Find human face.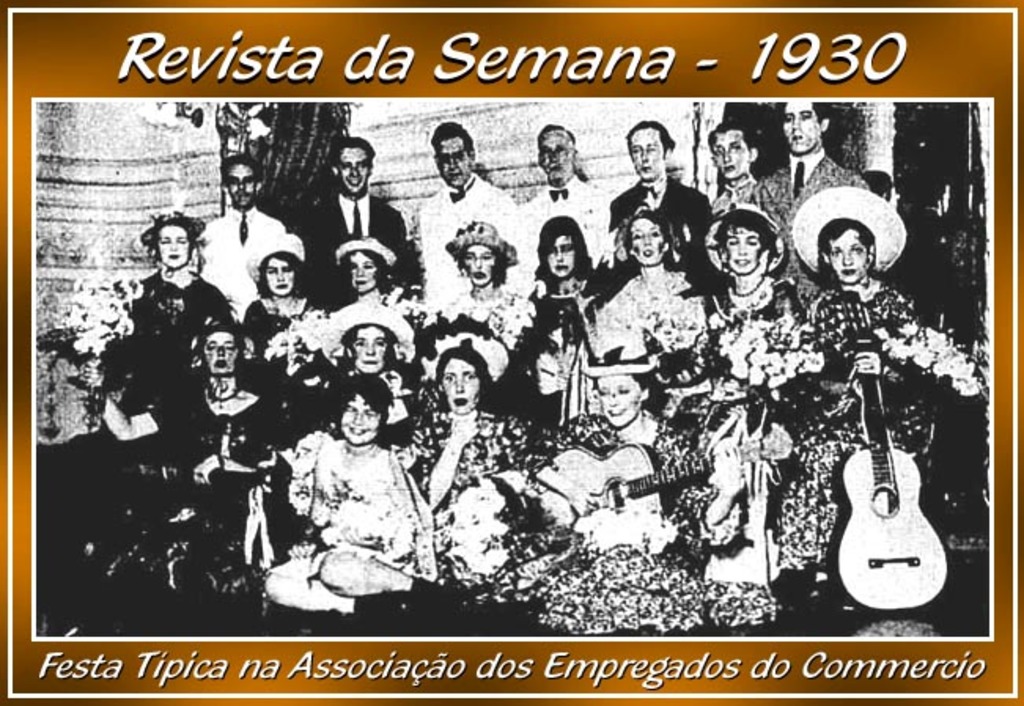
bbox=[337, 388, 381, 450].
